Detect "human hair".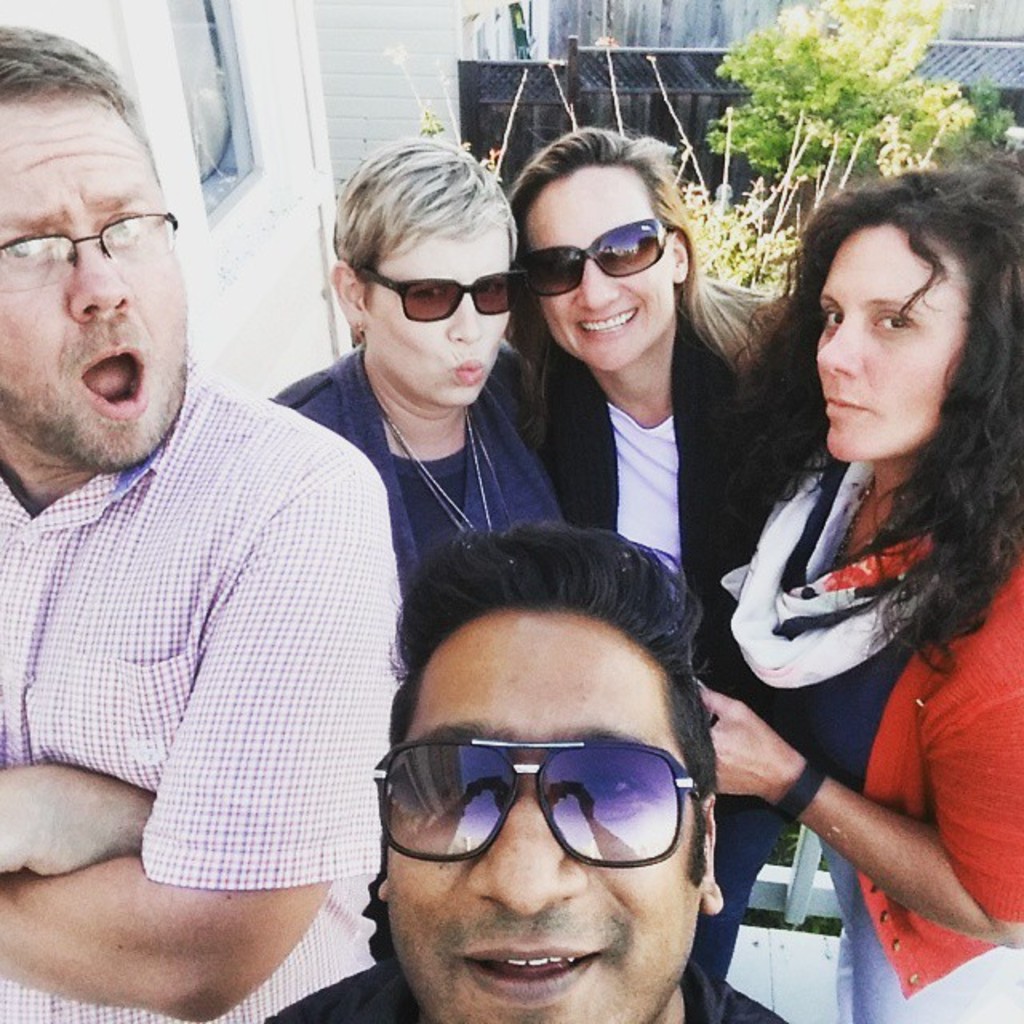
Detected at bbox=(504, 123, 790, 398).
